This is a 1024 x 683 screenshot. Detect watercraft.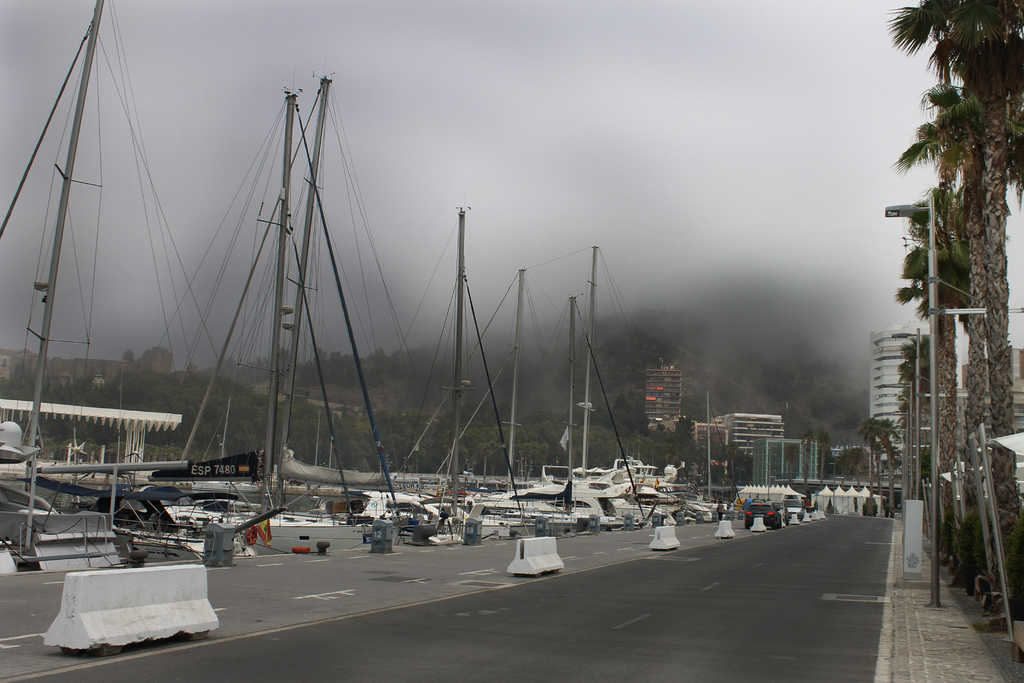
1,0,147,568.
